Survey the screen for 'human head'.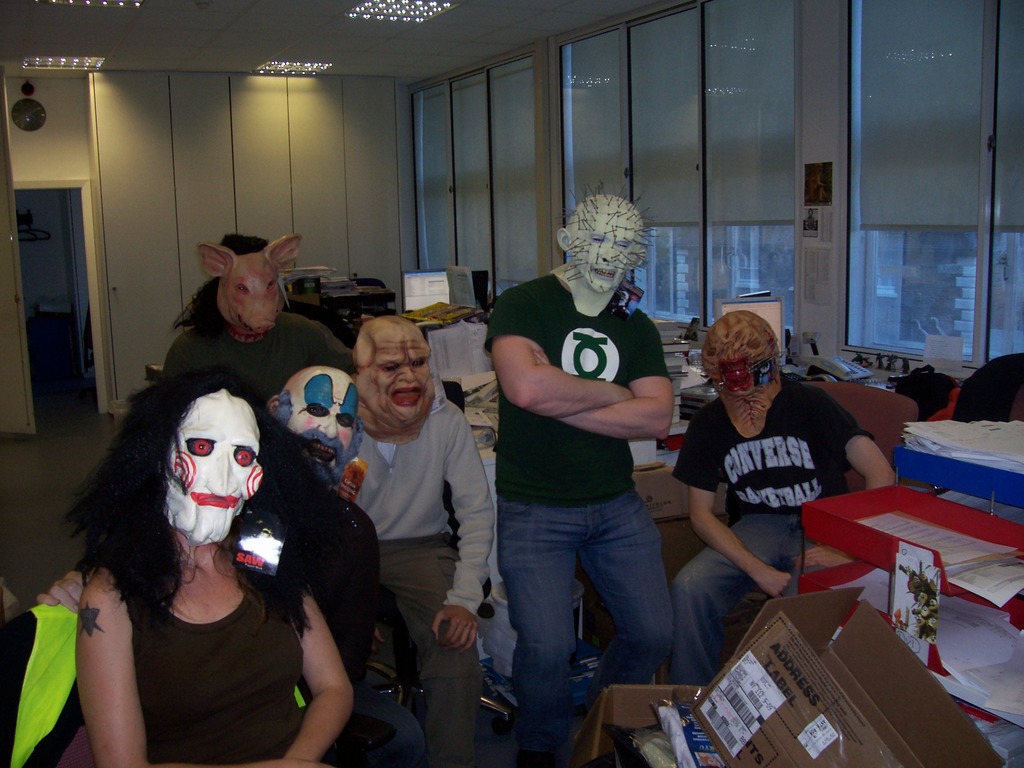
Survey found: [x1=267, y1=364, x2=366, y2=486].
